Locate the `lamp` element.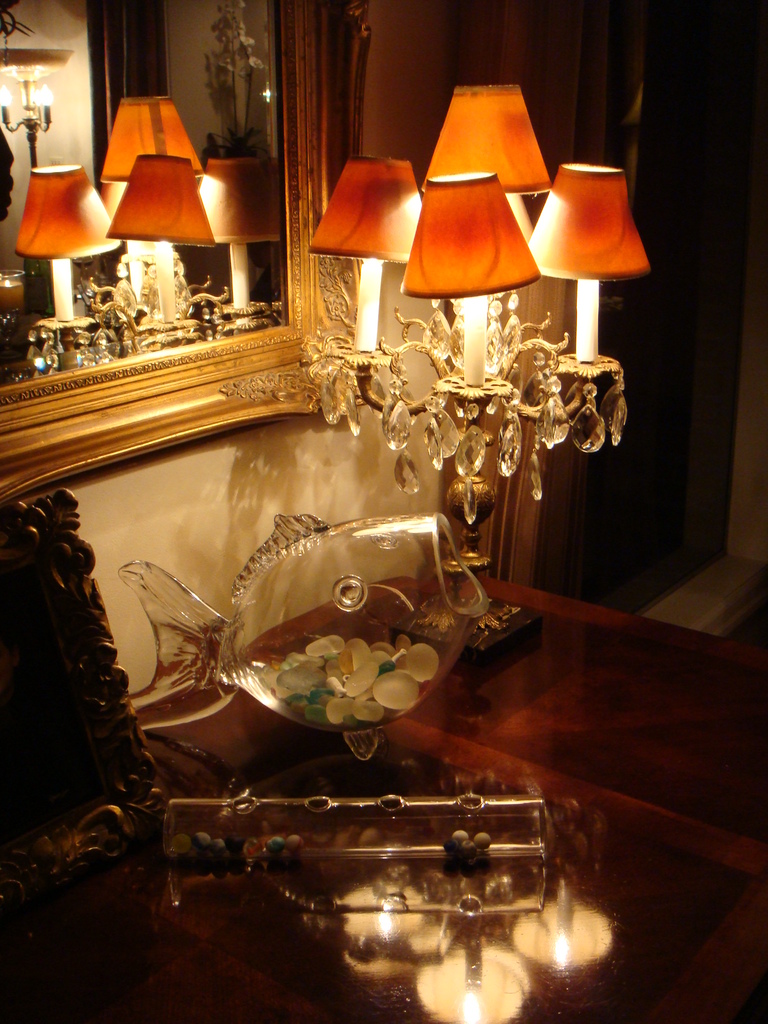
Element bbox: l=295, t=150, r=431, b=283.
